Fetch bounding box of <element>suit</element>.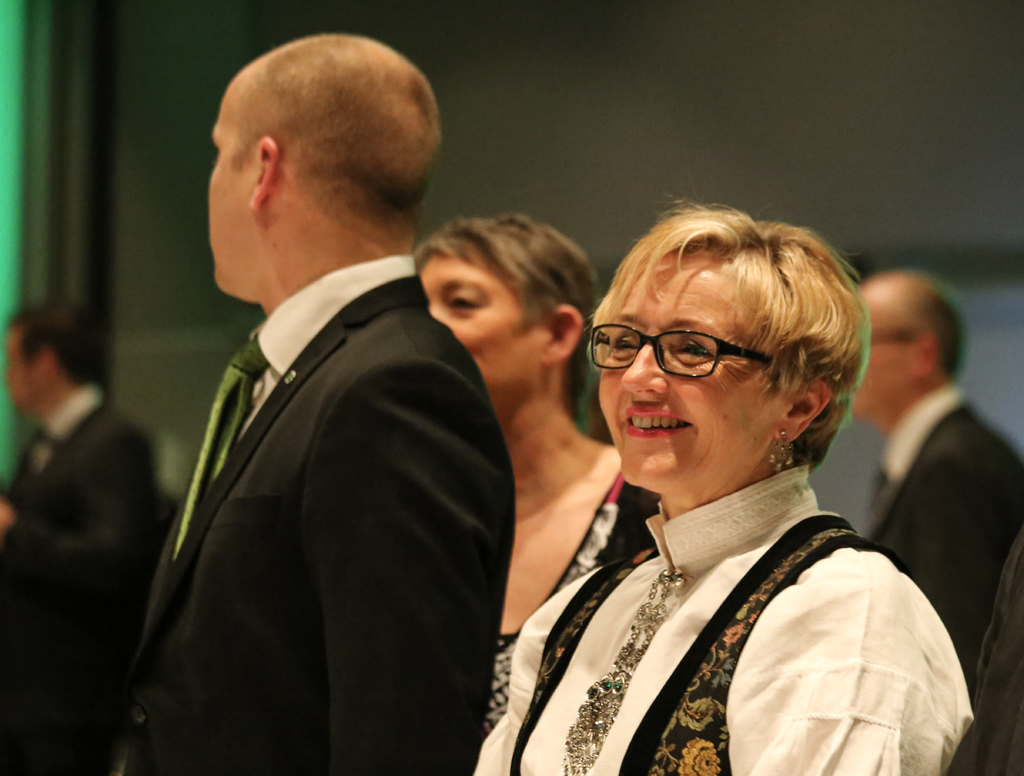
Bbox: locate(182, 200, 564, 761).
